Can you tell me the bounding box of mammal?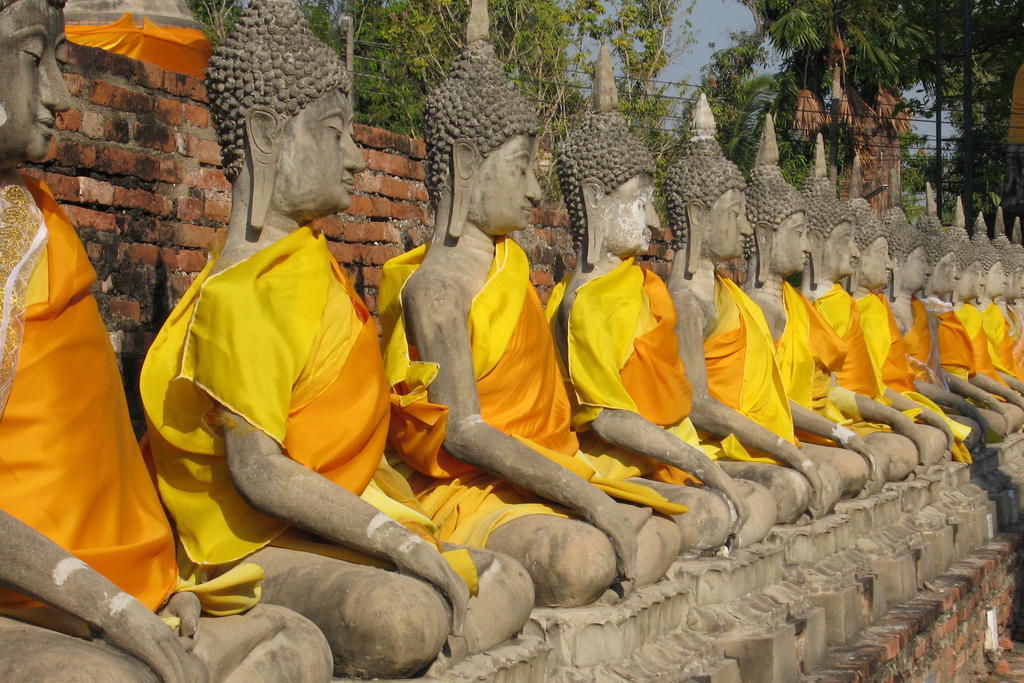
(545,44,782,563).
